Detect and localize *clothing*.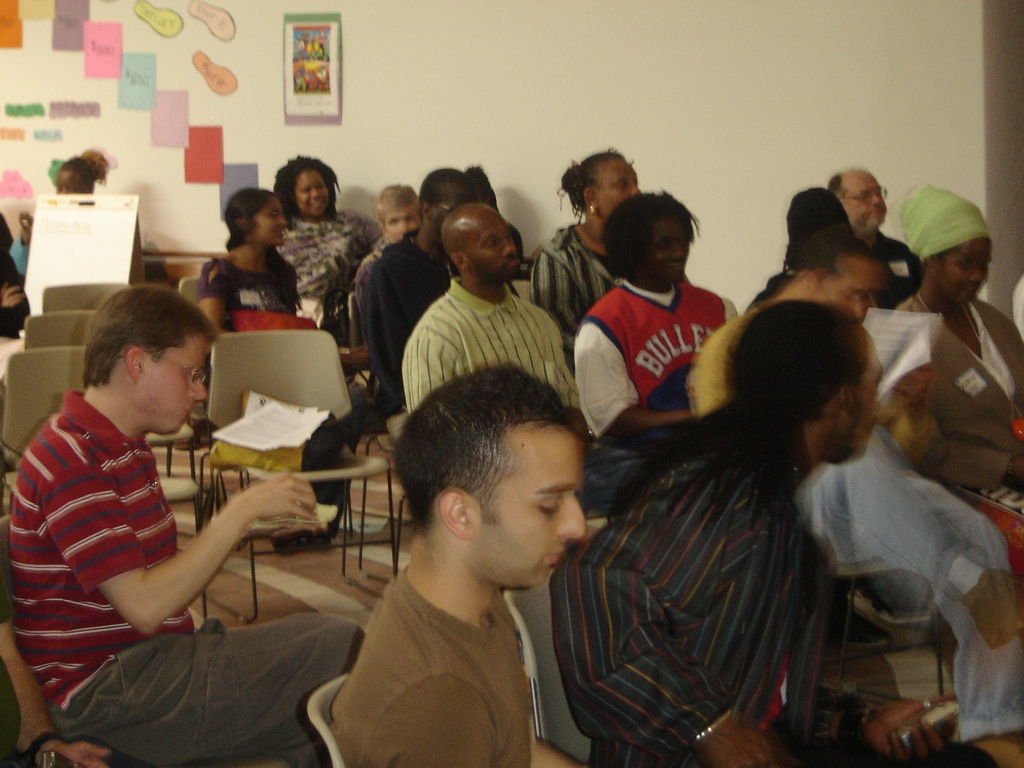
Localized at locate(199, 253, 305, 328).
